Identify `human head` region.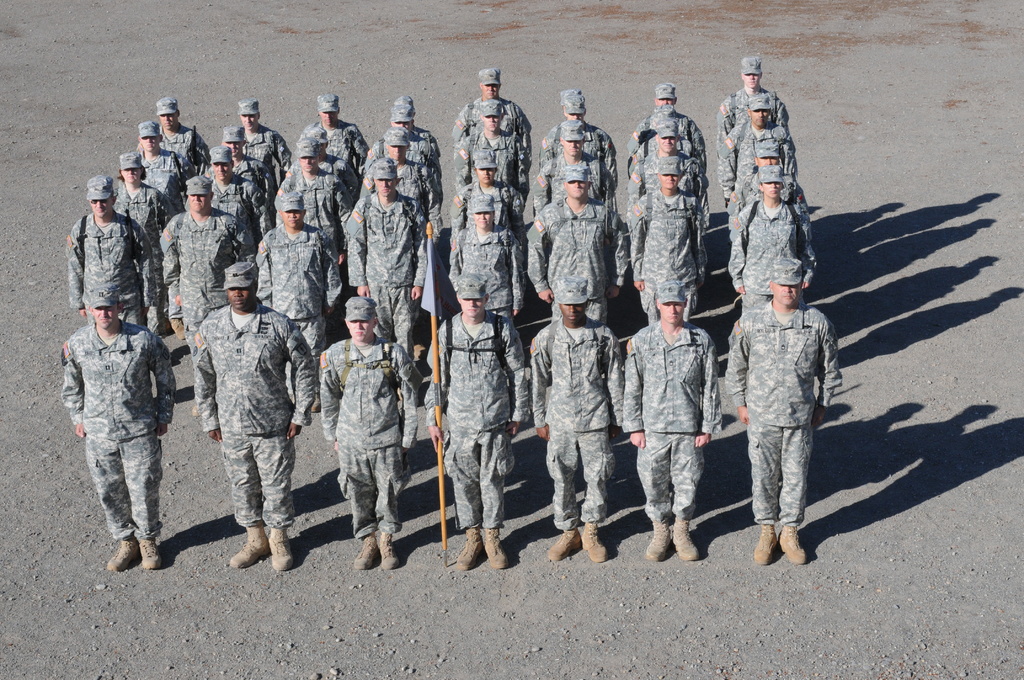
Region: pyautogui.locateOnScreen(119, 154, 145, 184).
